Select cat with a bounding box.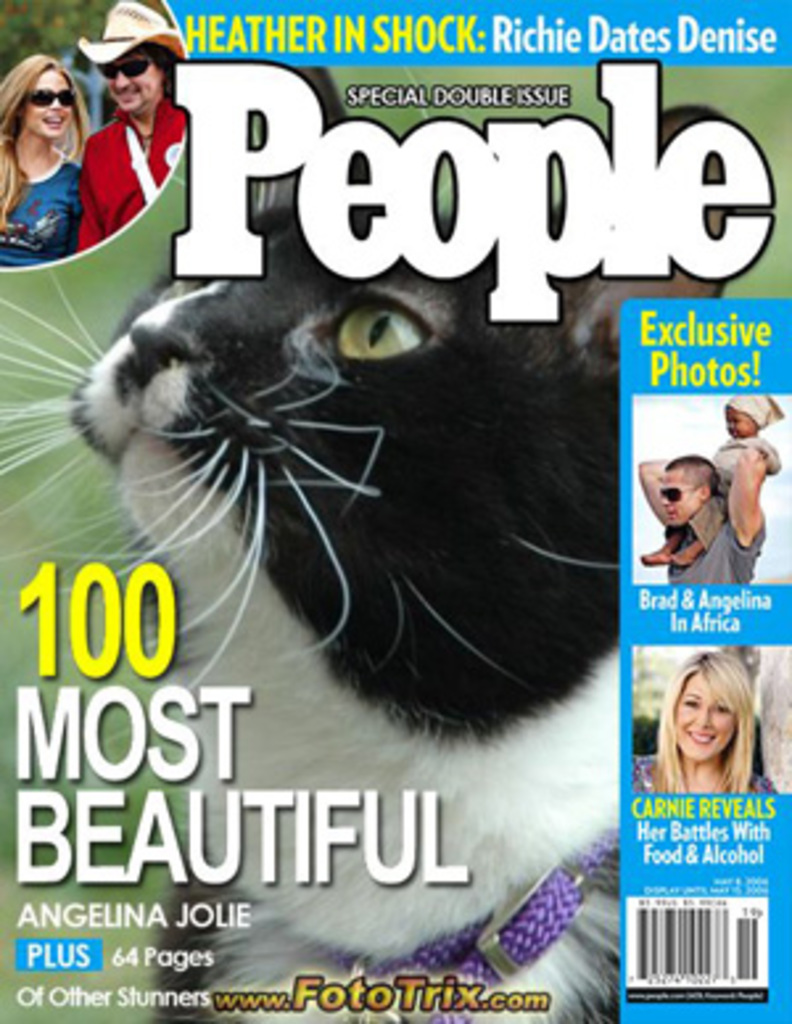
0,92,721,1021.
